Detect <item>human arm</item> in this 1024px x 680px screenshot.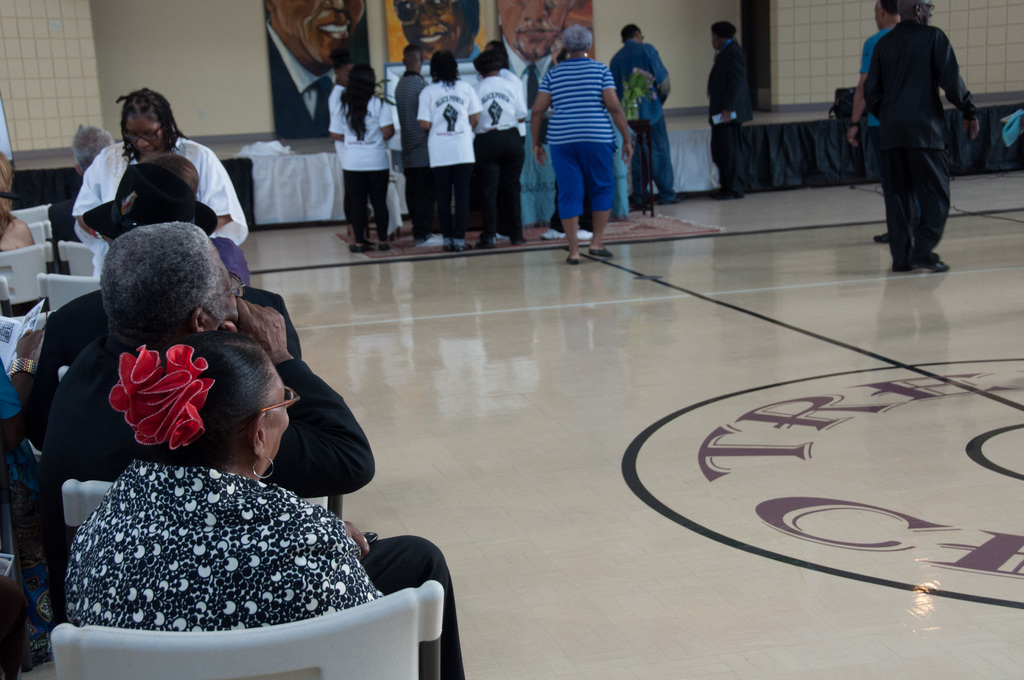
Detection: (left=321, top=101, right=344, bottom=144).
